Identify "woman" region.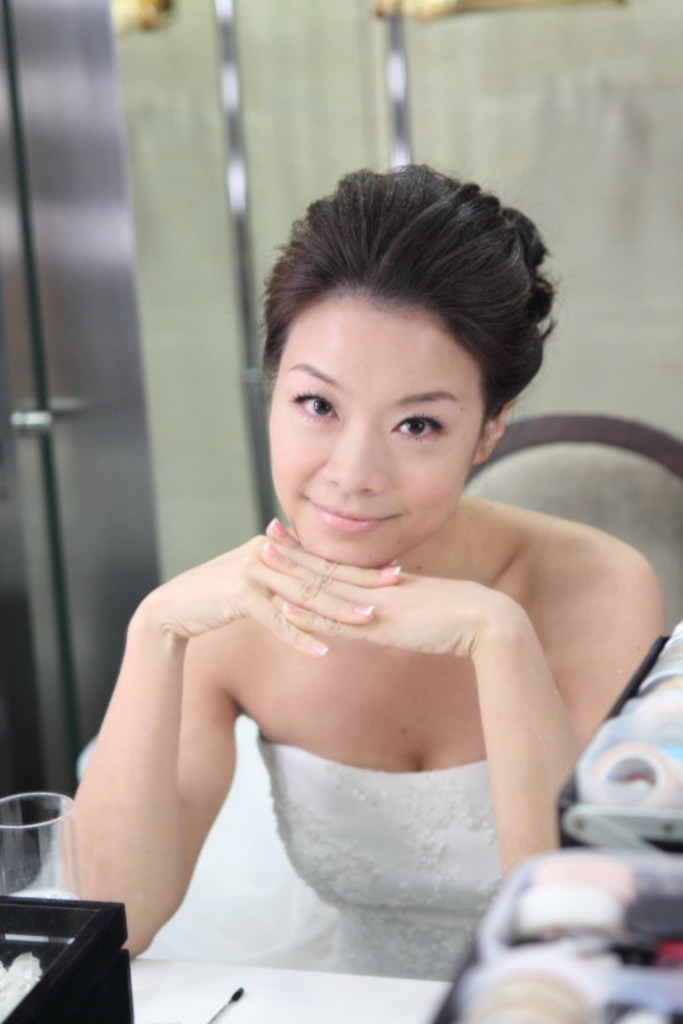
Region: Rect(61, 176, 665, 999).
